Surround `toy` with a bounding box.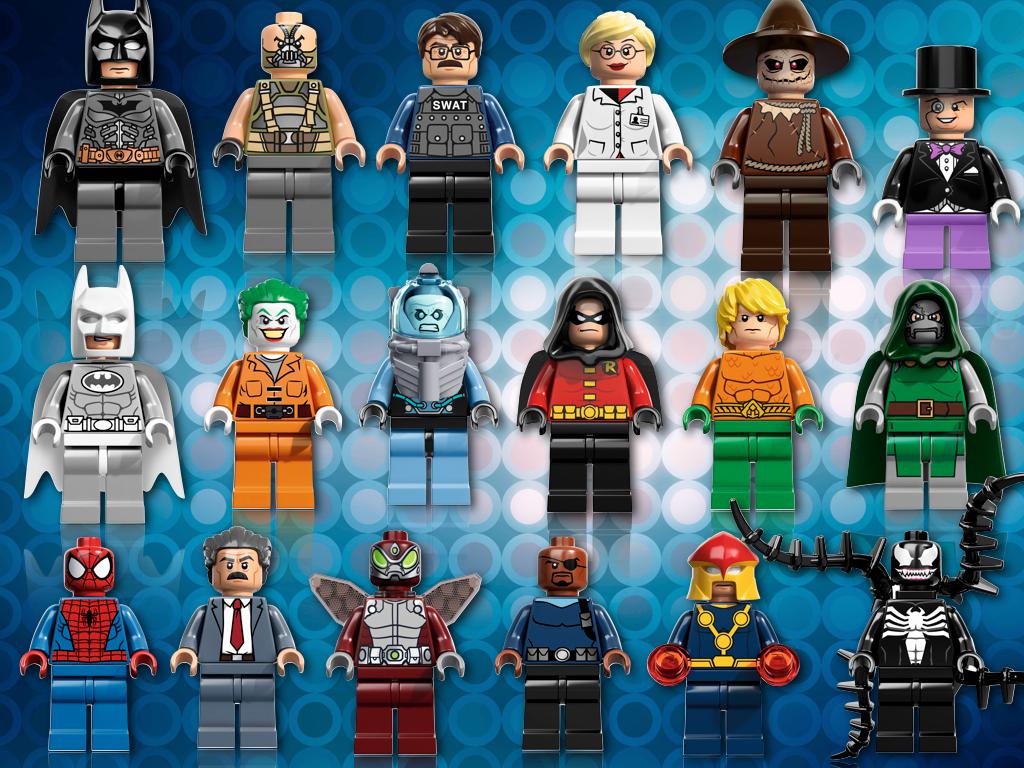
(375, 16, 527, 251).
